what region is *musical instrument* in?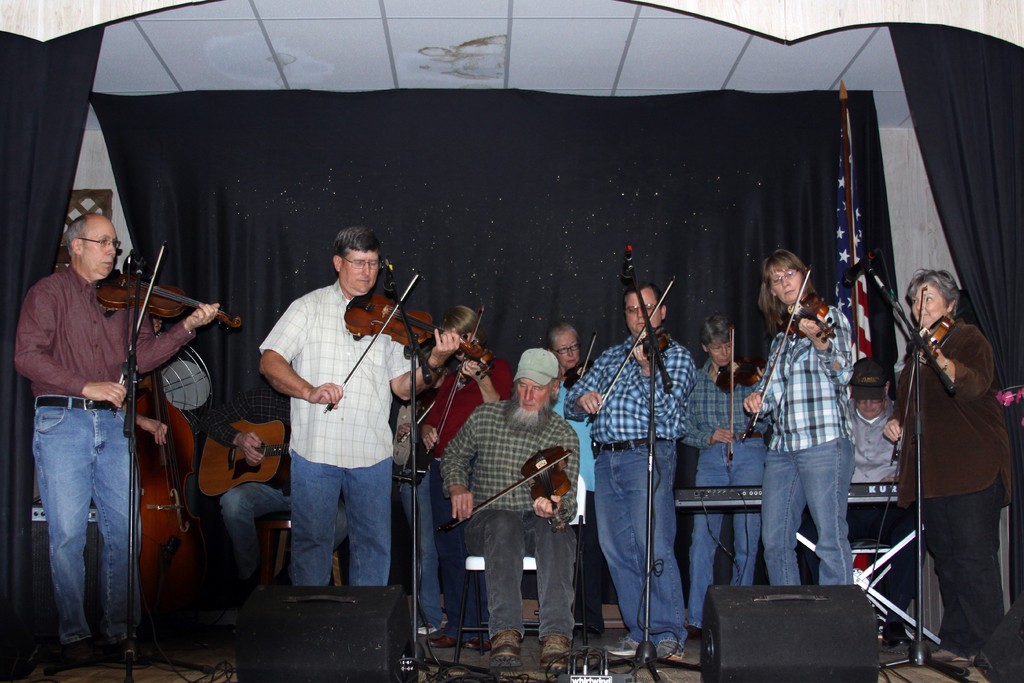
842 470 928 500.
